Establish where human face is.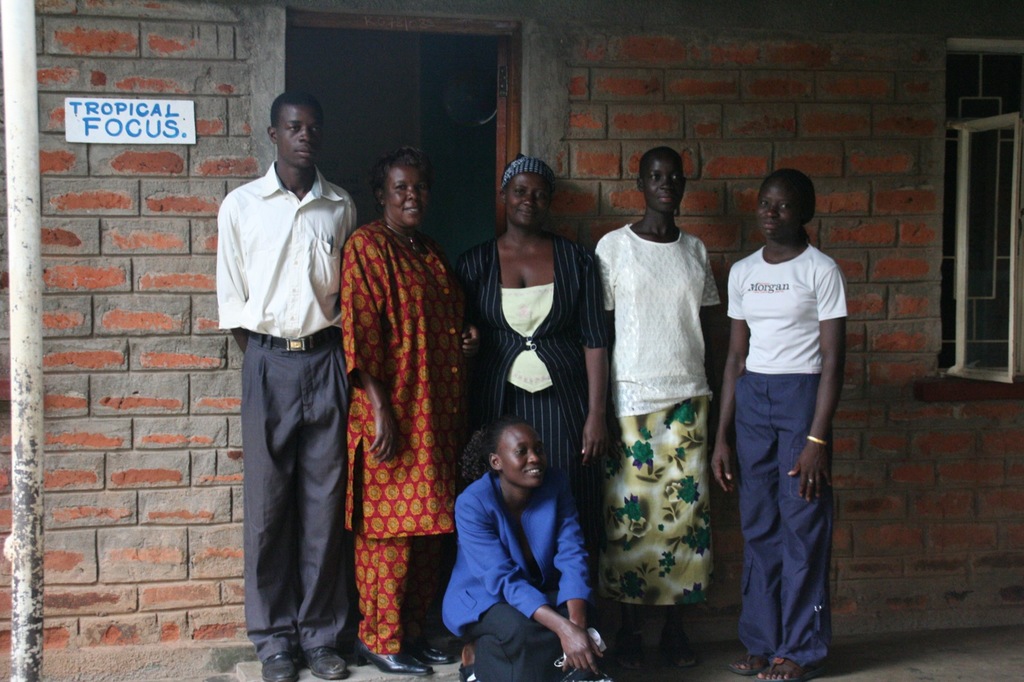
Established at <region>376, 151, 428, 236</region>.
